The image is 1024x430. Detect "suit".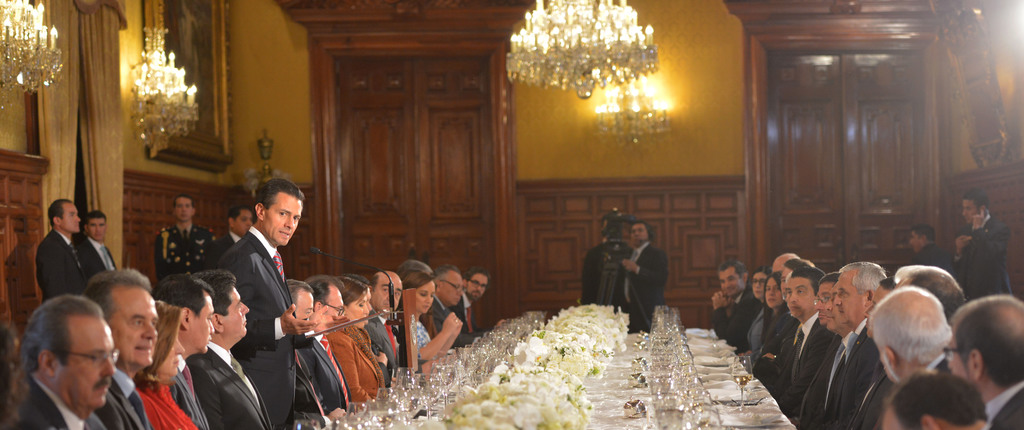
Detection: select_region(458, 287, 479, 346).
